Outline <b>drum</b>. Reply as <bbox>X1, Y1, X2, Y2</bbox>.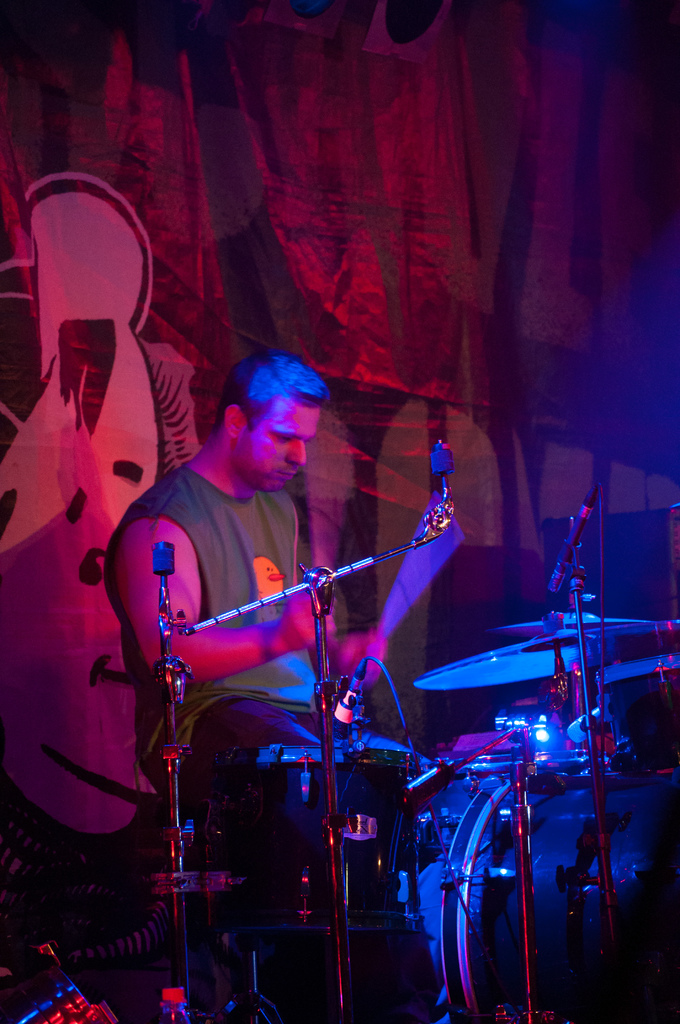
<bbox>442, 765, 679, 1023</bbox>.
